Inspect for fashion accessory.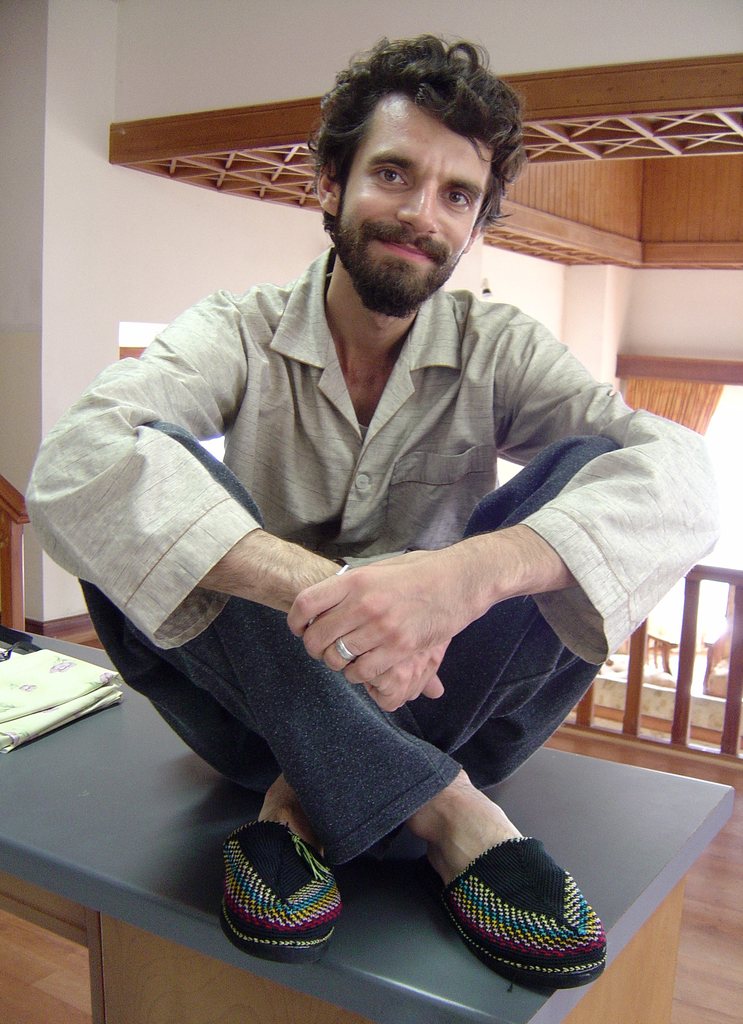
Inspection: l=412, t=850, r=613, b=996.
